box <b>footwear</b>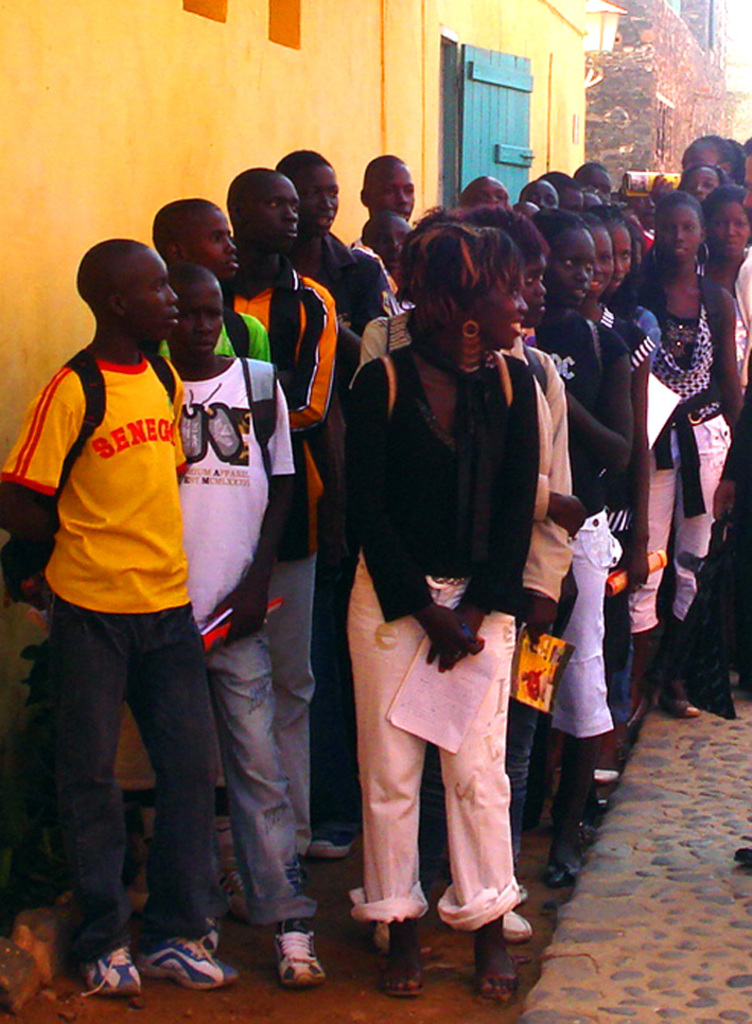
bbox=[82, 942, 142, 999]
